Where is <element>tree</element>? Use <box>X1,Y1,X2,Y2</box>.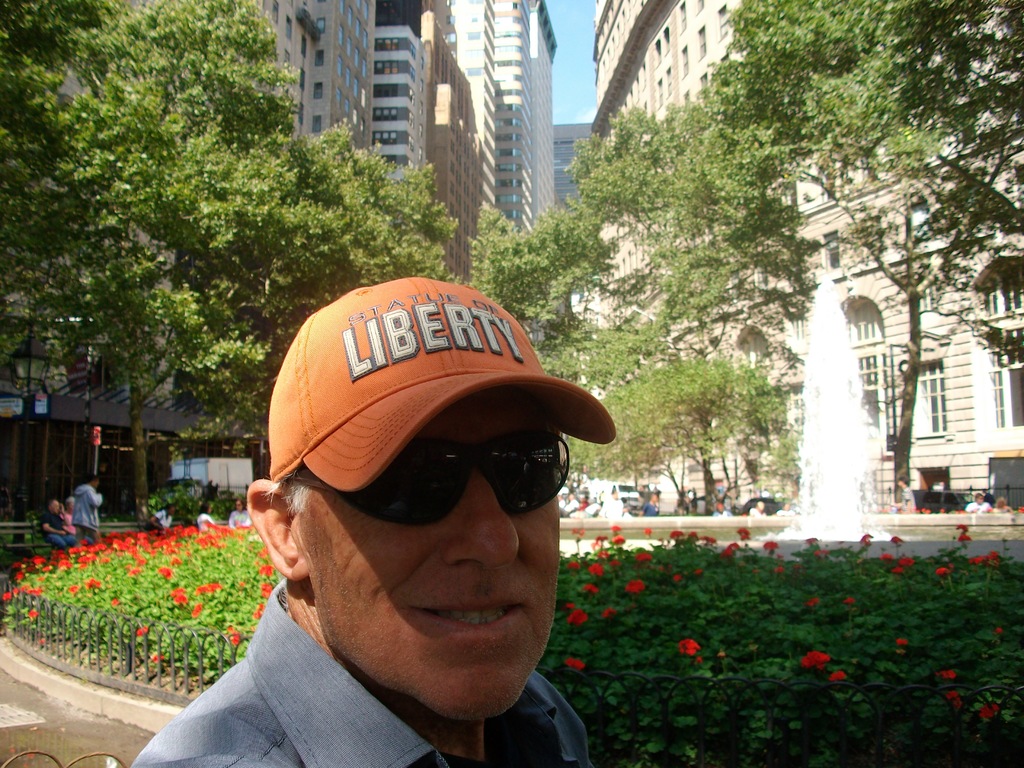
<box>465,204,618,355</box>.
